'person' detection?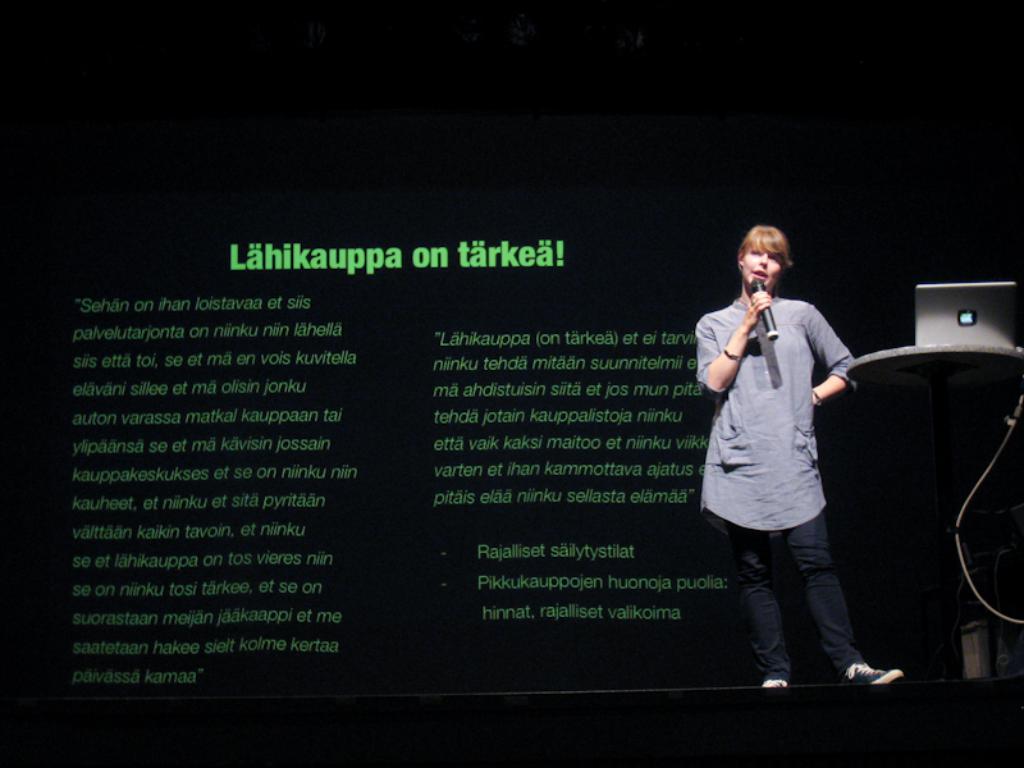
pyautogui.locateOnScreen(694, 225, 908, 690)
